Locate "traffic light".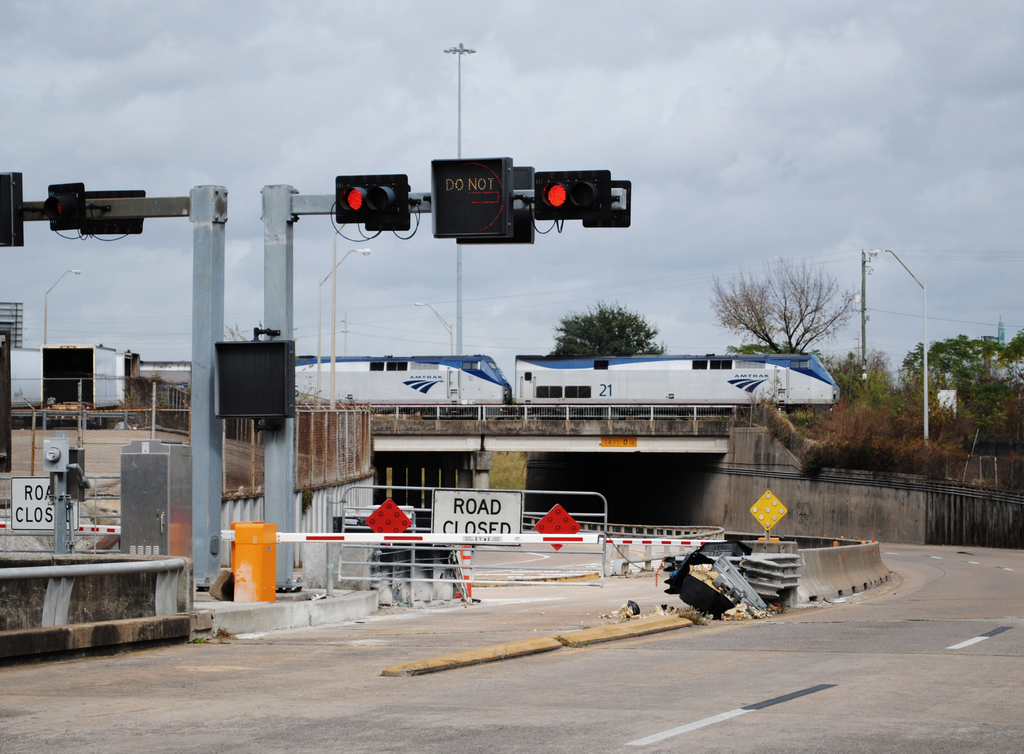
Bounding box: x1=580 y1=181 x2=632 y2=229.
